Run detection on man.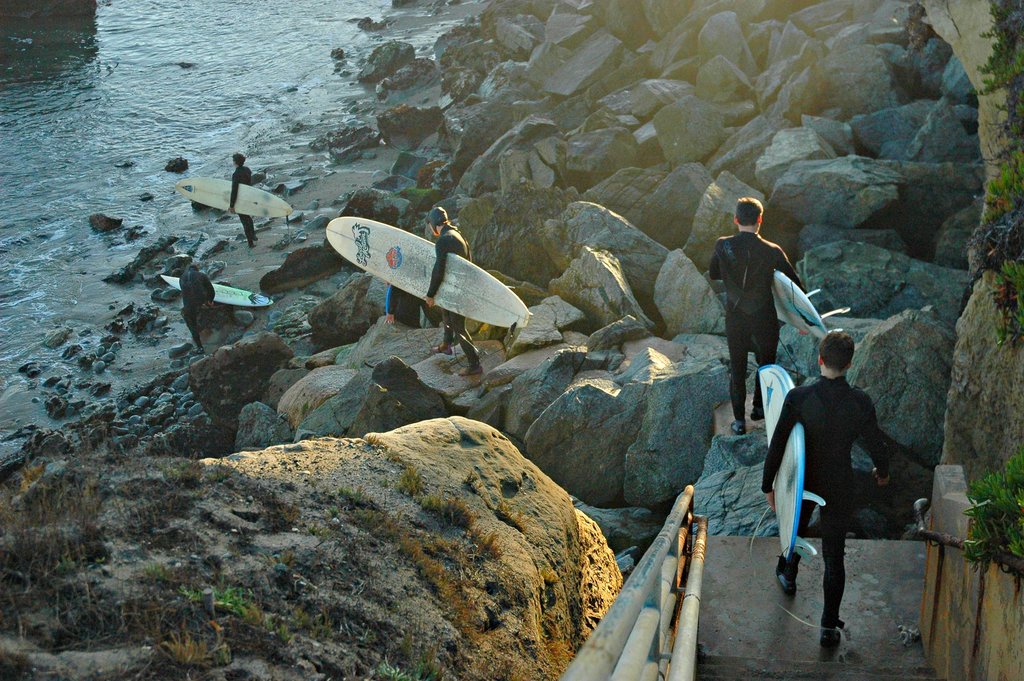
Result: (x1=762, y1=329, x2=891, y2=652).
